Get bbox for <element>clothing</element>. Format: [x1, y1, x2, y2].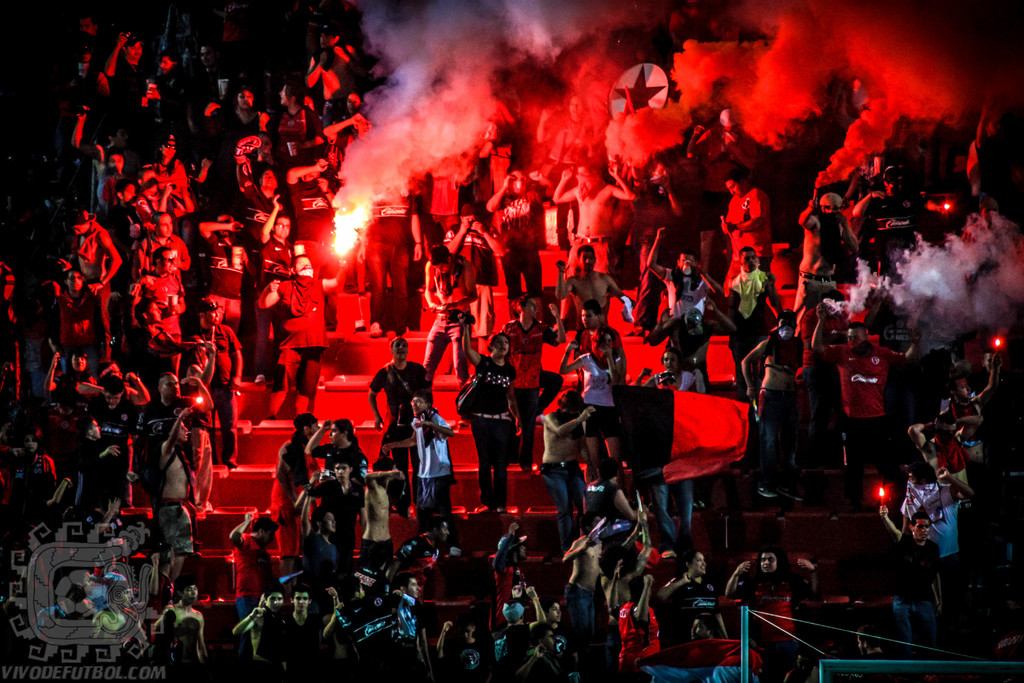
[649, 475, 692, 557].
